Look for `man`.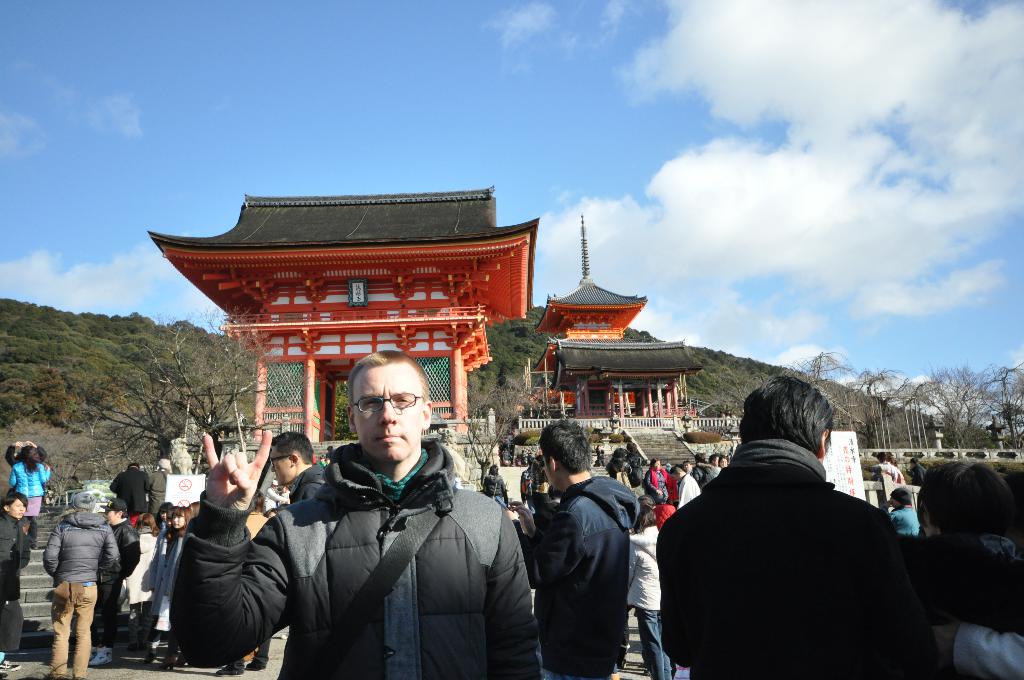
Found: crop(149, 449, 170, 527).
